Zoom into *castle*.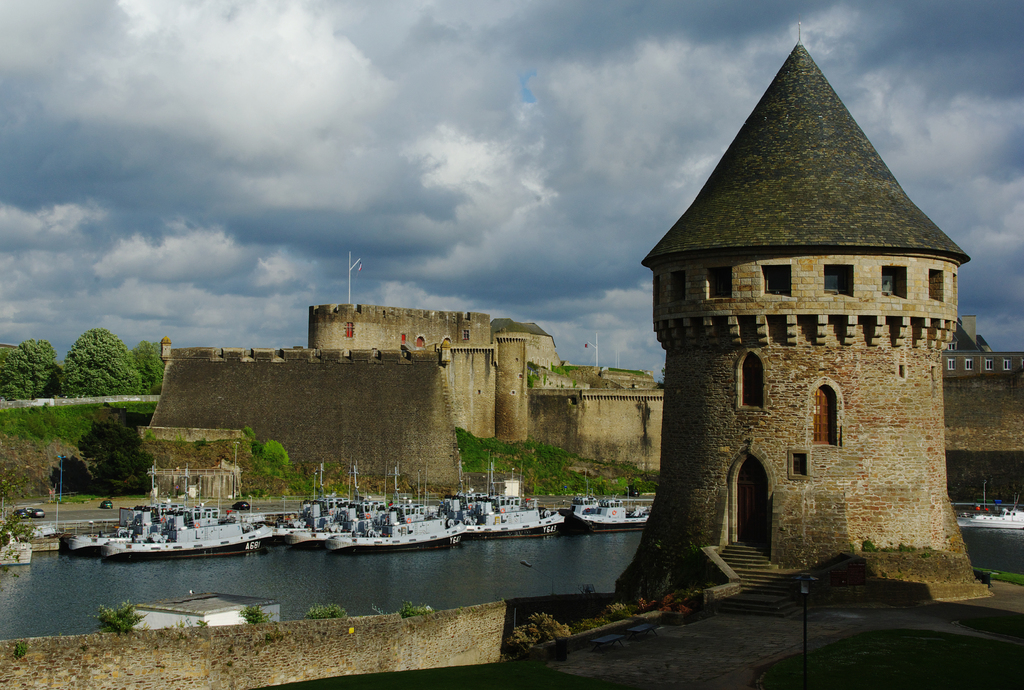
Zoom target: left=166, top=301, right=673, bottom=397.
